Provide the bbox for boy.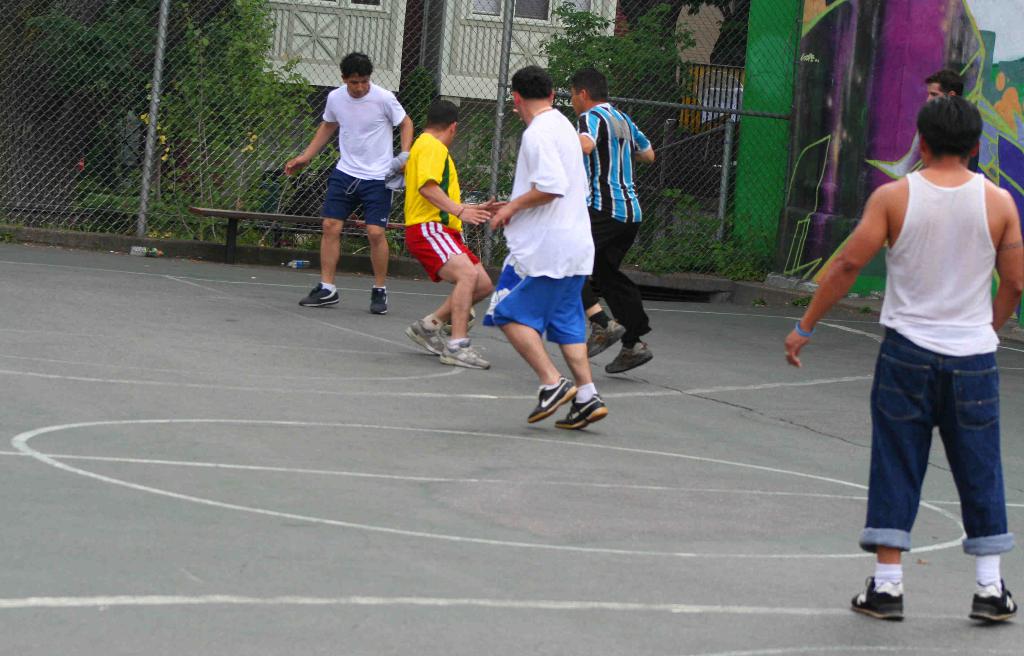
bbox=[405, 99, 488, 364].
